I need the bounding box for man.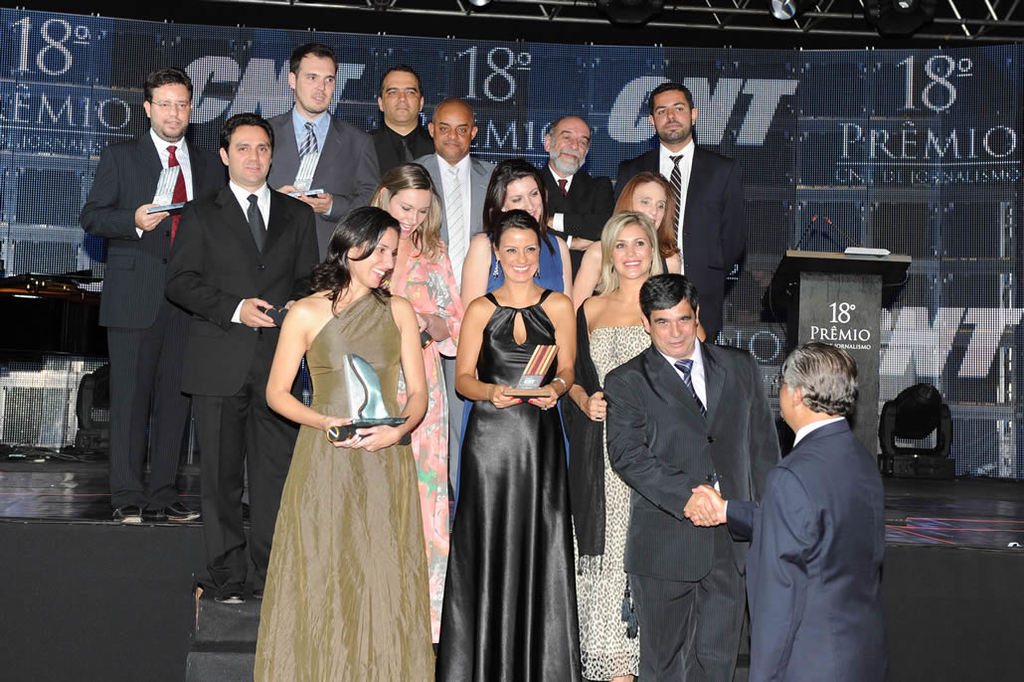
Here it is: select_region(539, 109, 612, 282).
